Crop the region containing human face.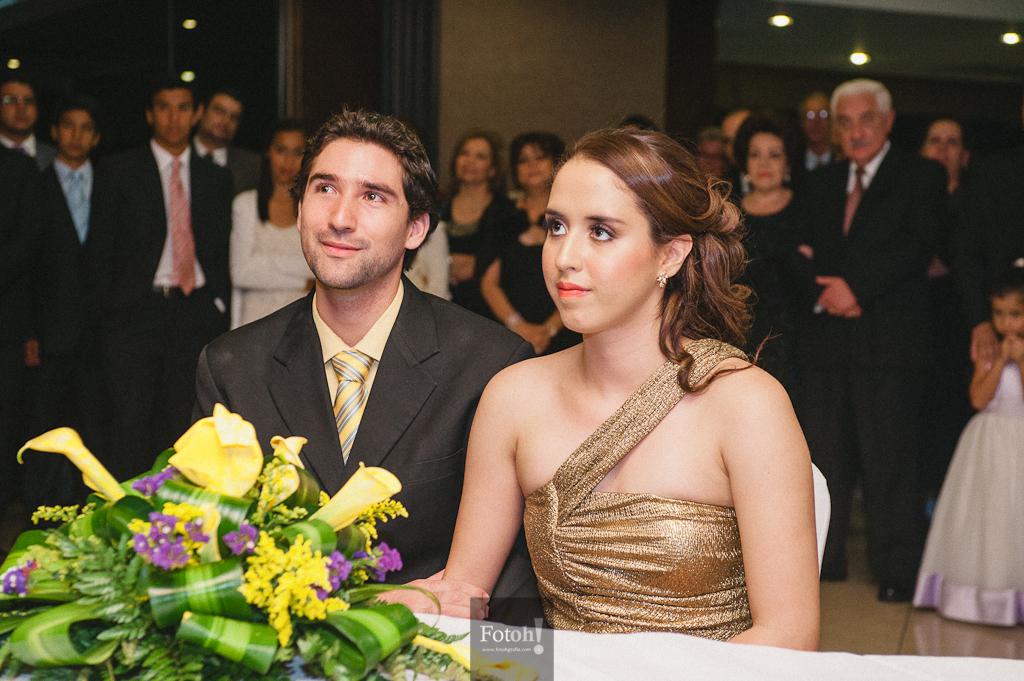
Crop region: [993, 290, 1023, 336].
